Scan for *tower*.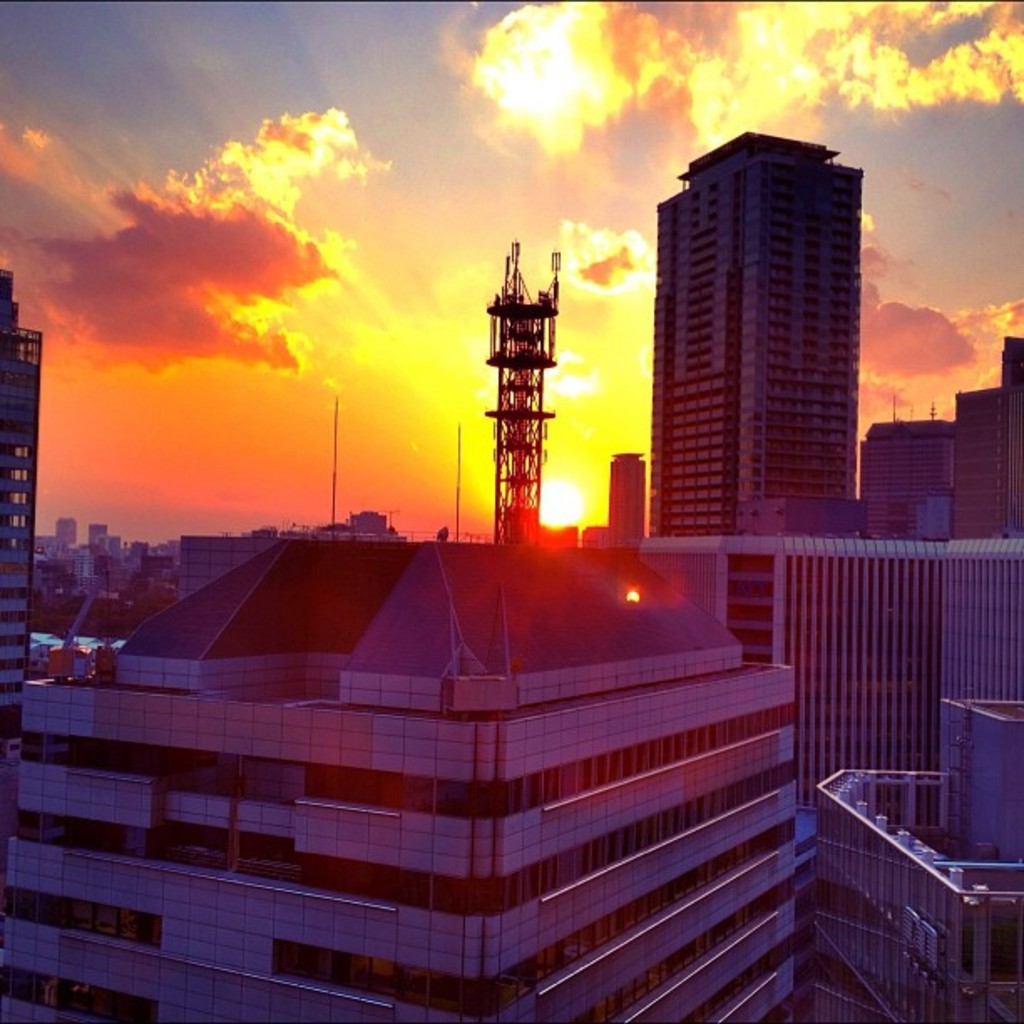
Scan result: 612, 452, 643, 534.
